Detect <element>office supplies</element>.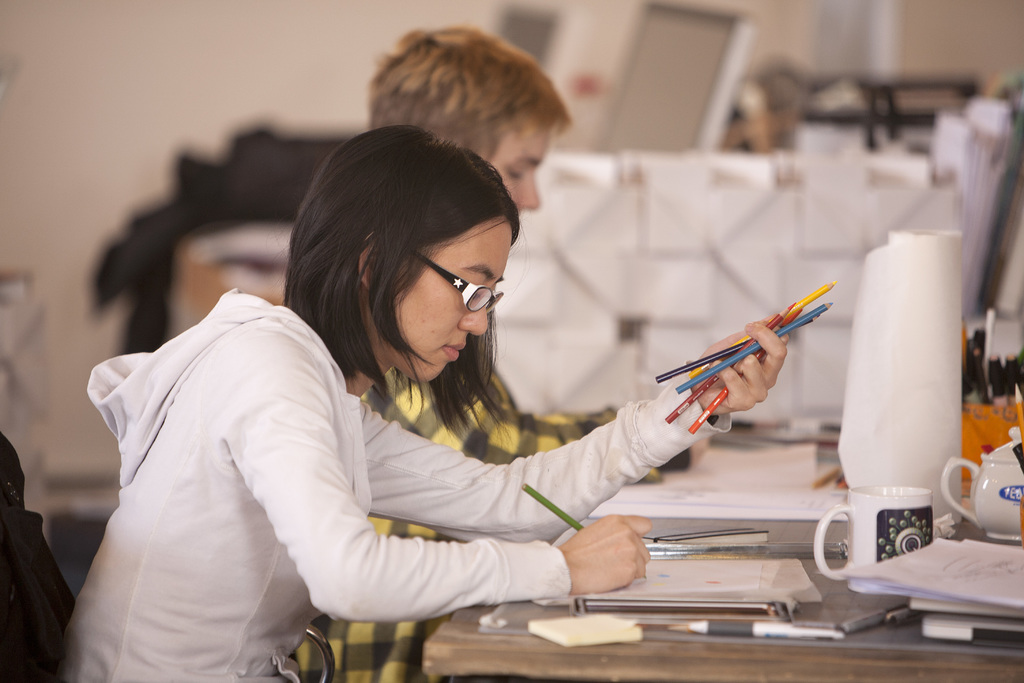
Detected at [679,299,846,425].
